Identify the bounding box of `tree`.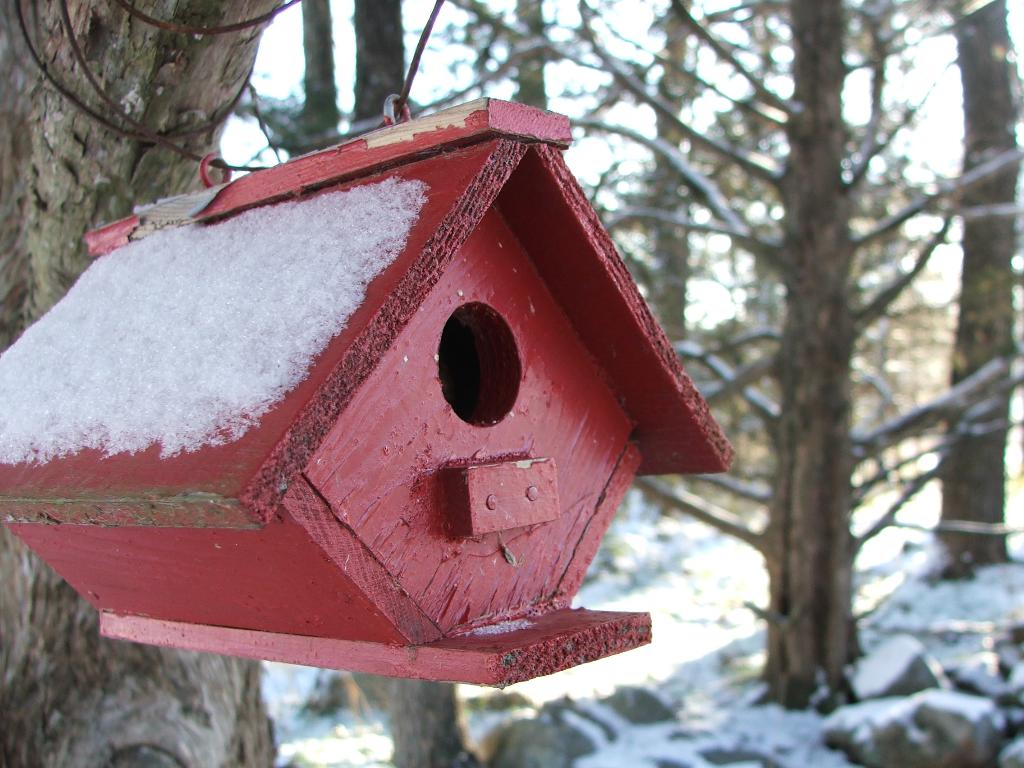
bbox=[343, 0, 492, 767].
